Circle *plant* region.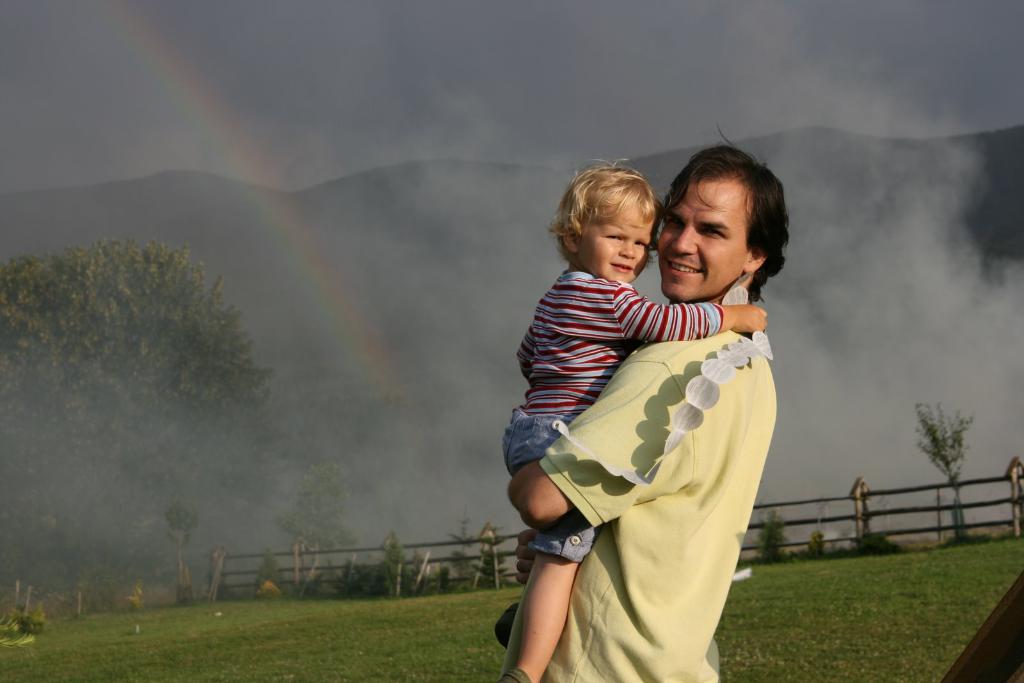
Region: locate(2, 582, 49, 637).
